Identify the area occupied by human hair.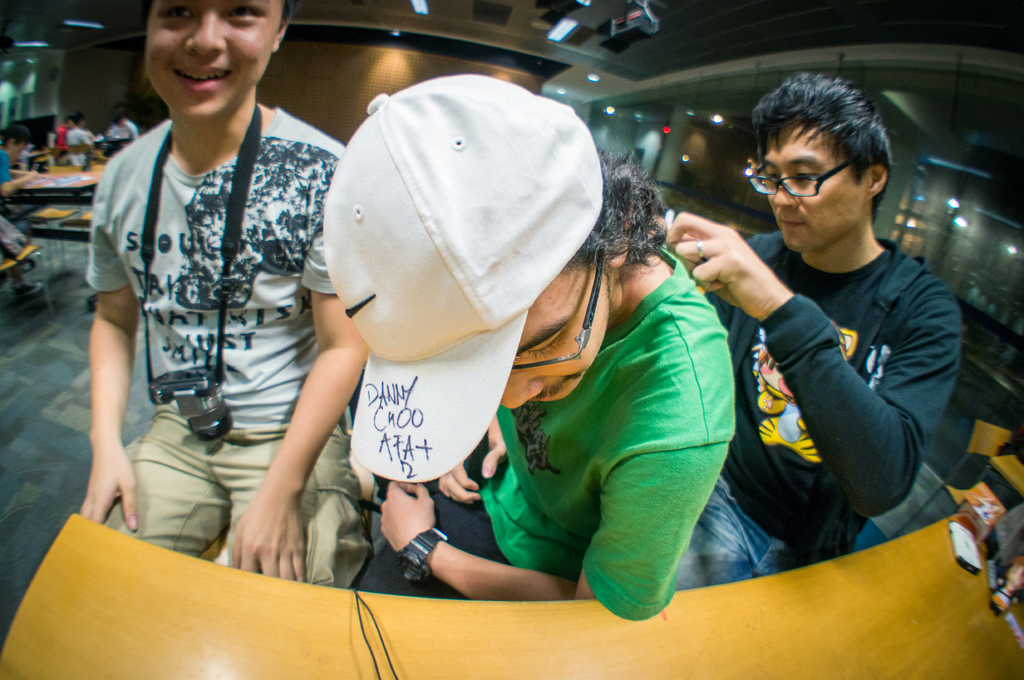
Area: bbox=[278, 0, 299, 34].
